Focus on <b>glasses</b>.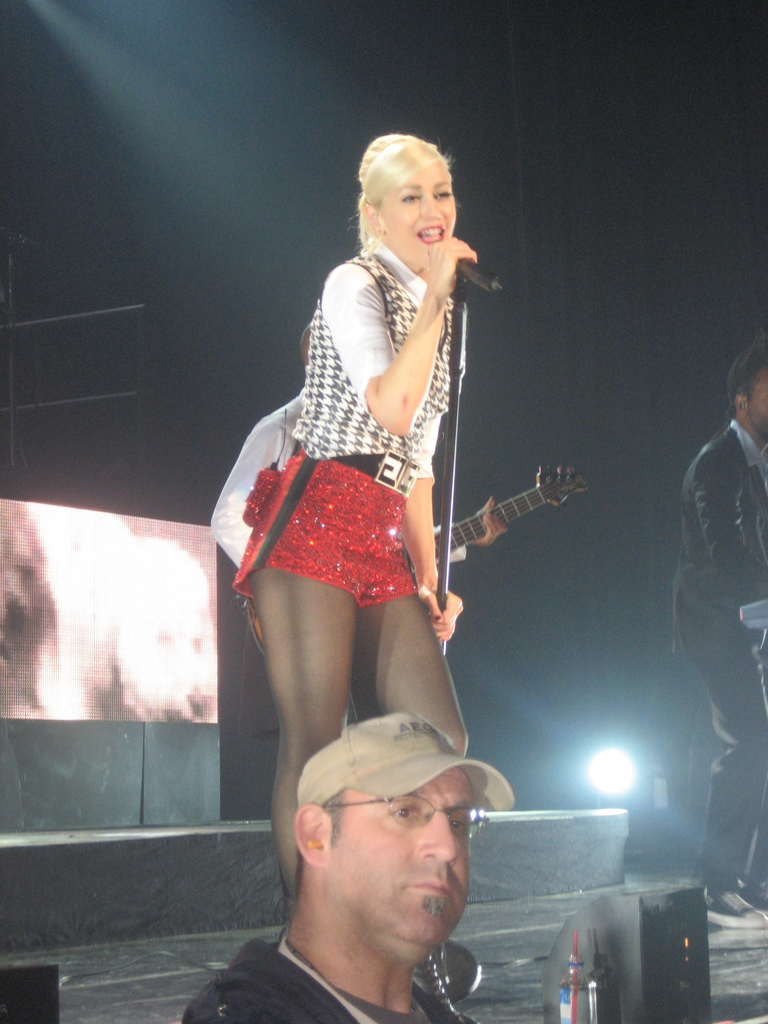
Focused at left=319, top=794, right=491, bottom=824.
